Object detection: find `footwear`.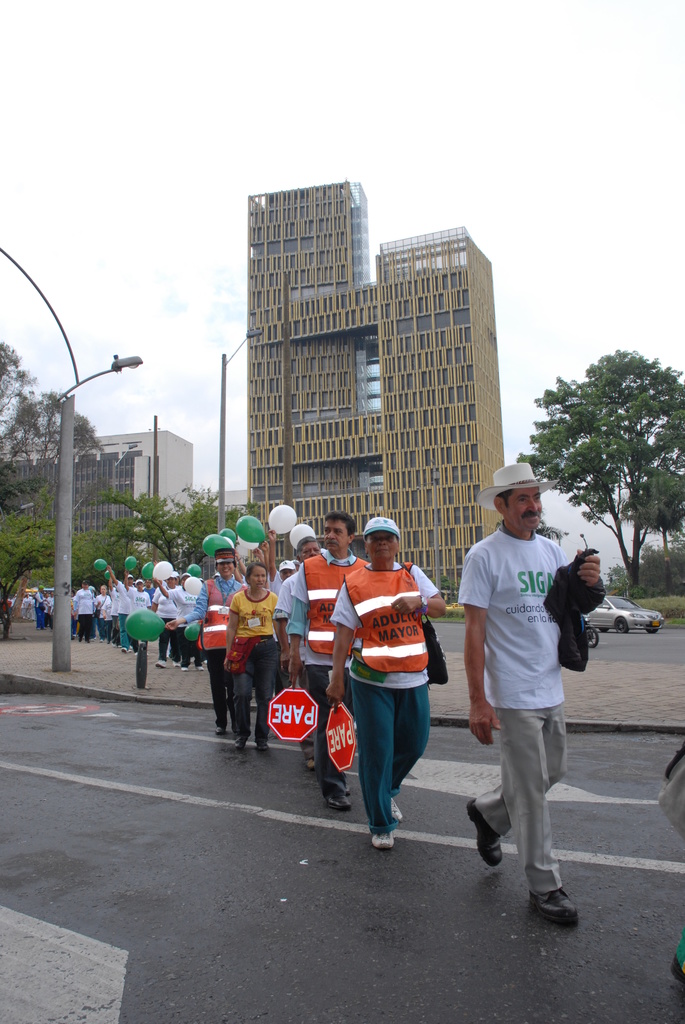
bbox=[253, 736, 269, 750].
